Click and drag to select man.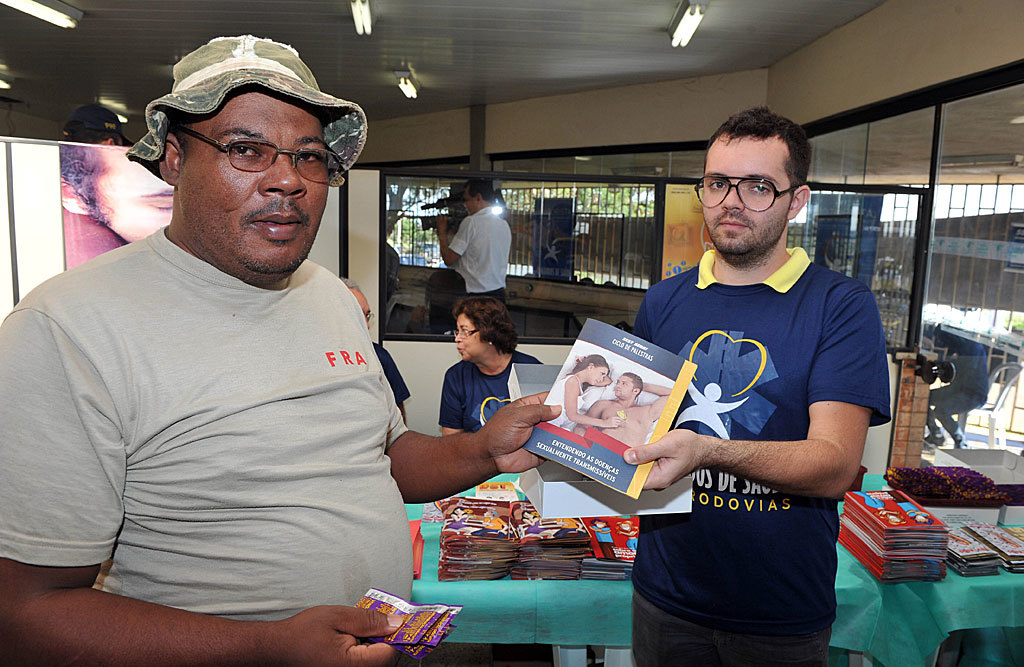
Selection: rect(333, 277, 414, 430).
